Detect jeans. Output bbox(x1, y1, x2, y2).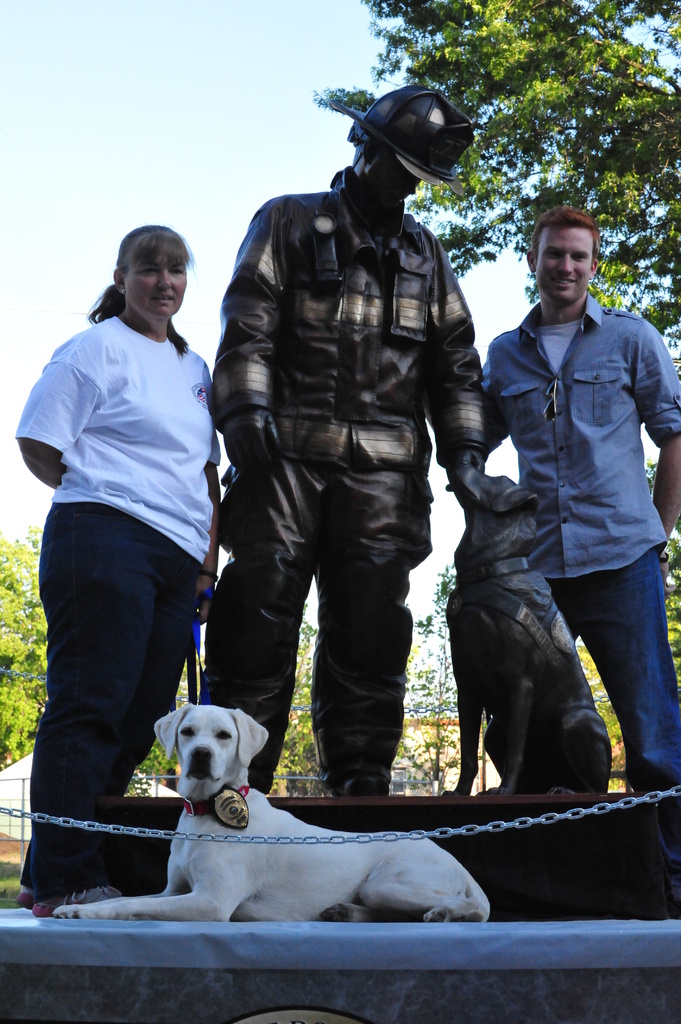
bbox(551, 559, 680, 791).
